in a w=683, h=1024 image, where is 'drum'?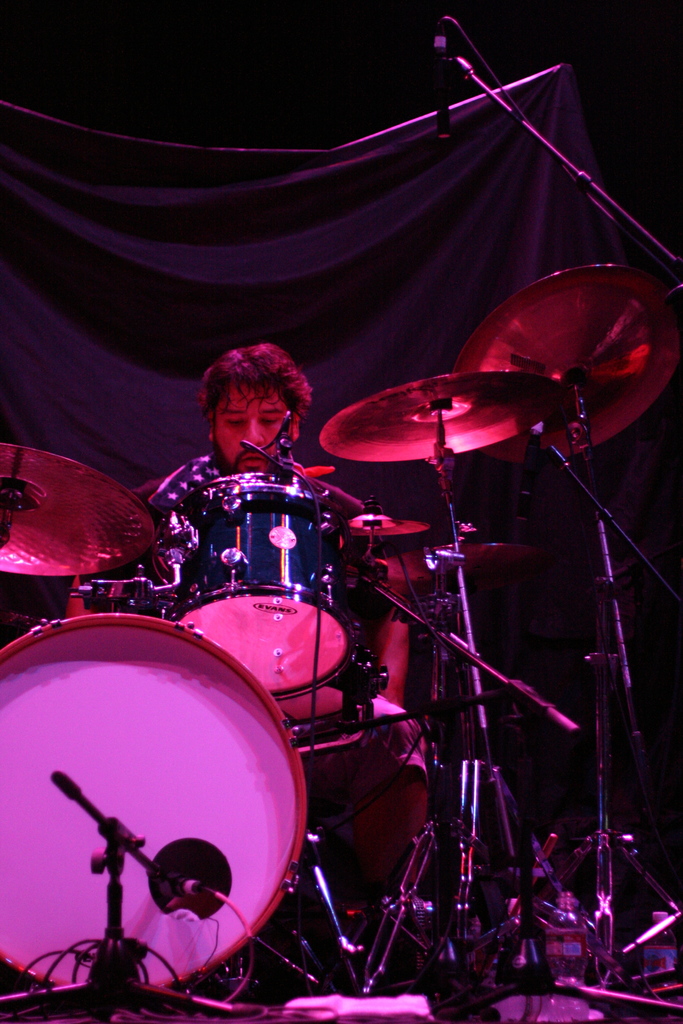
[262,652,377,802].
